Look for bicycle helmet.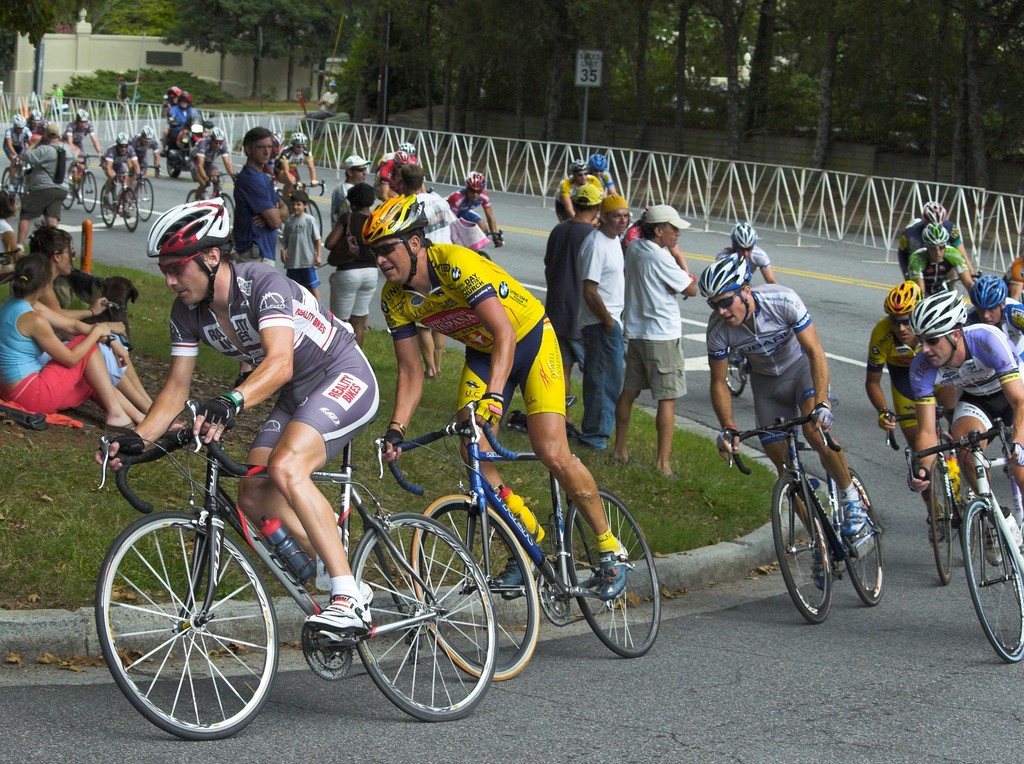
Found: (879, 278, 924, 316).
